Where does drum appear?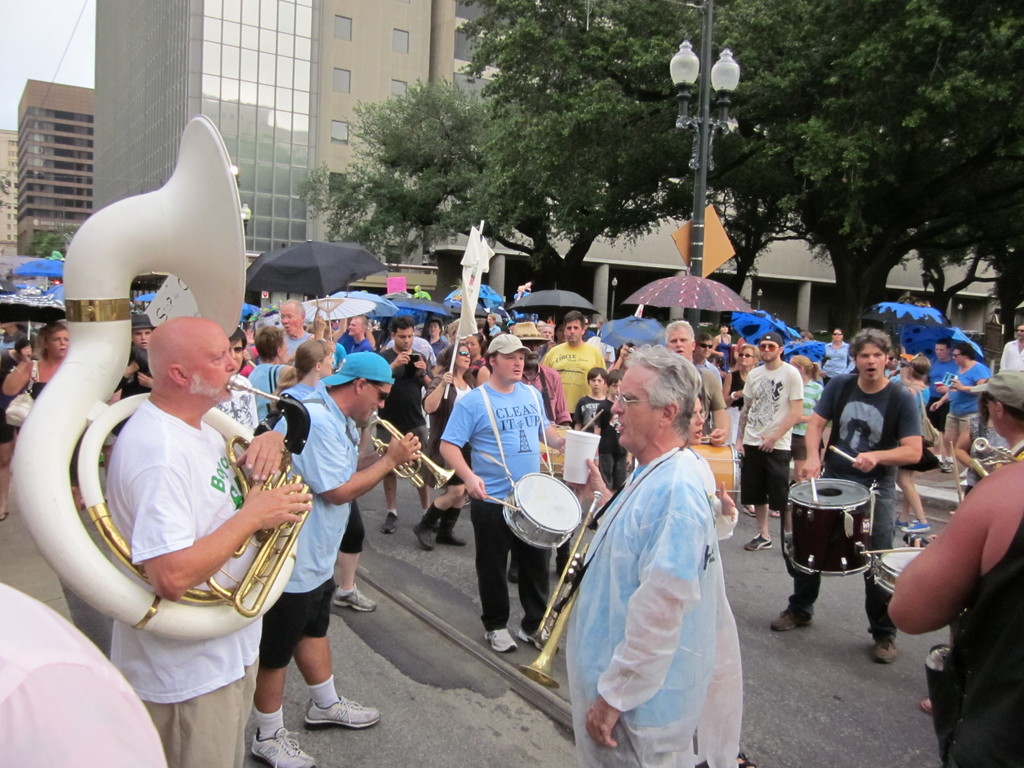
Appears at [498, 472, 594, 561].
